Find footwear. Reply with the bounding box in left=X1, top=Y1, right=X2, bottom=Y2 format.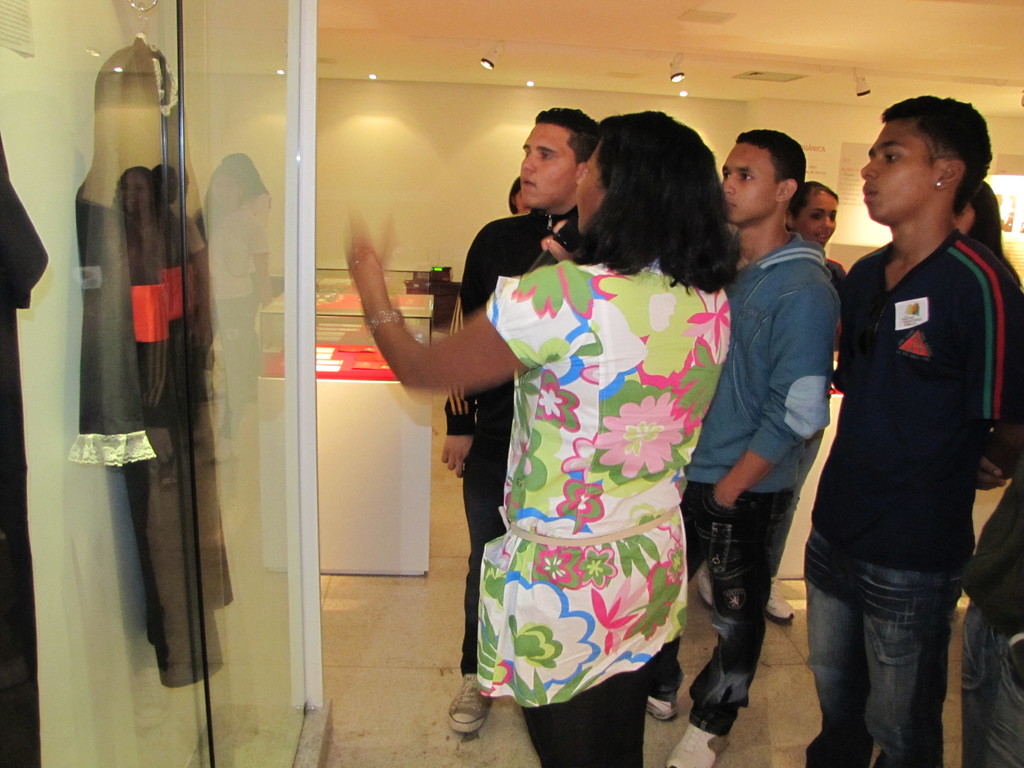
left=444, top=675, right=493, bottom=737.
